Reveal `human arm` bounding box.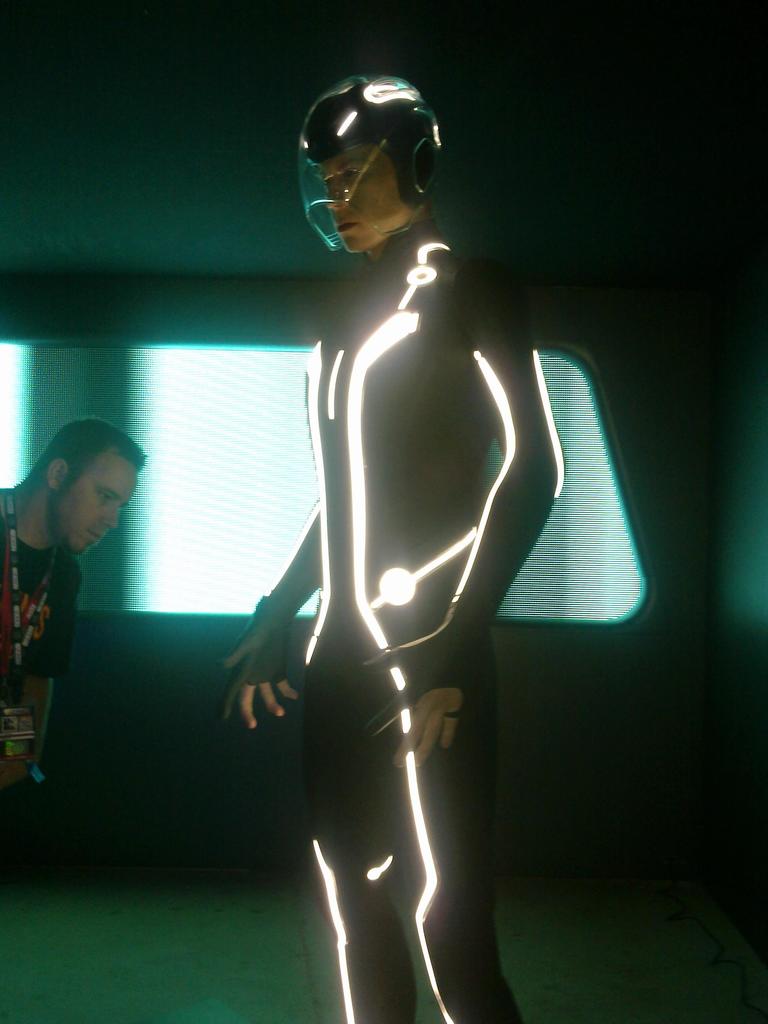
Revealed: bbox=[359, 275, 572, 765].
